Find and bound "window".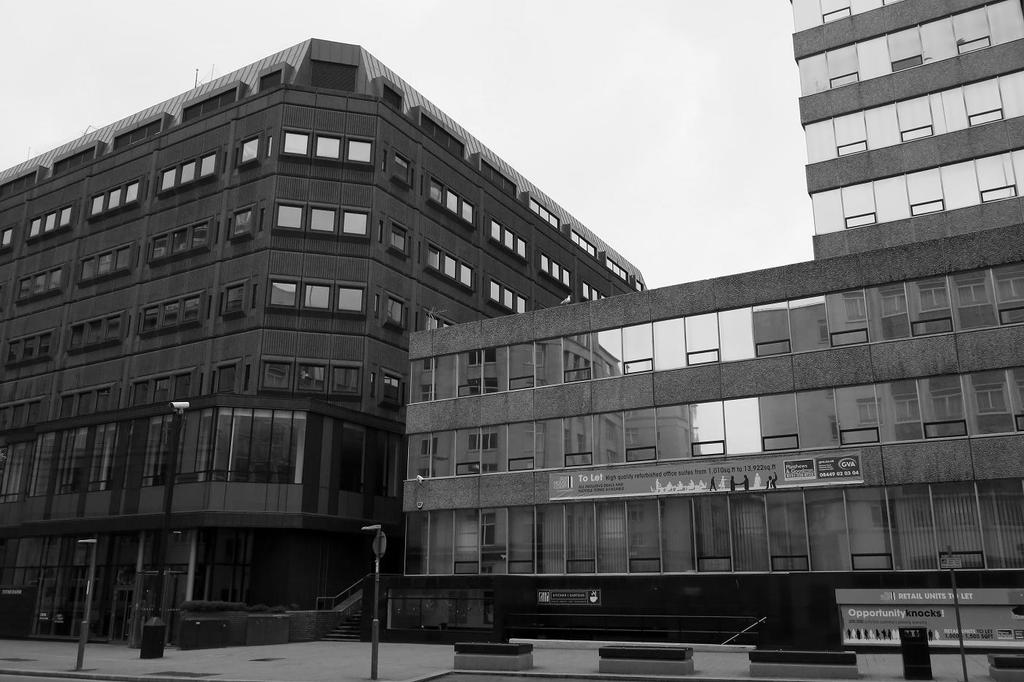
Bound: <region>268, 274, 301, 308</region>.
